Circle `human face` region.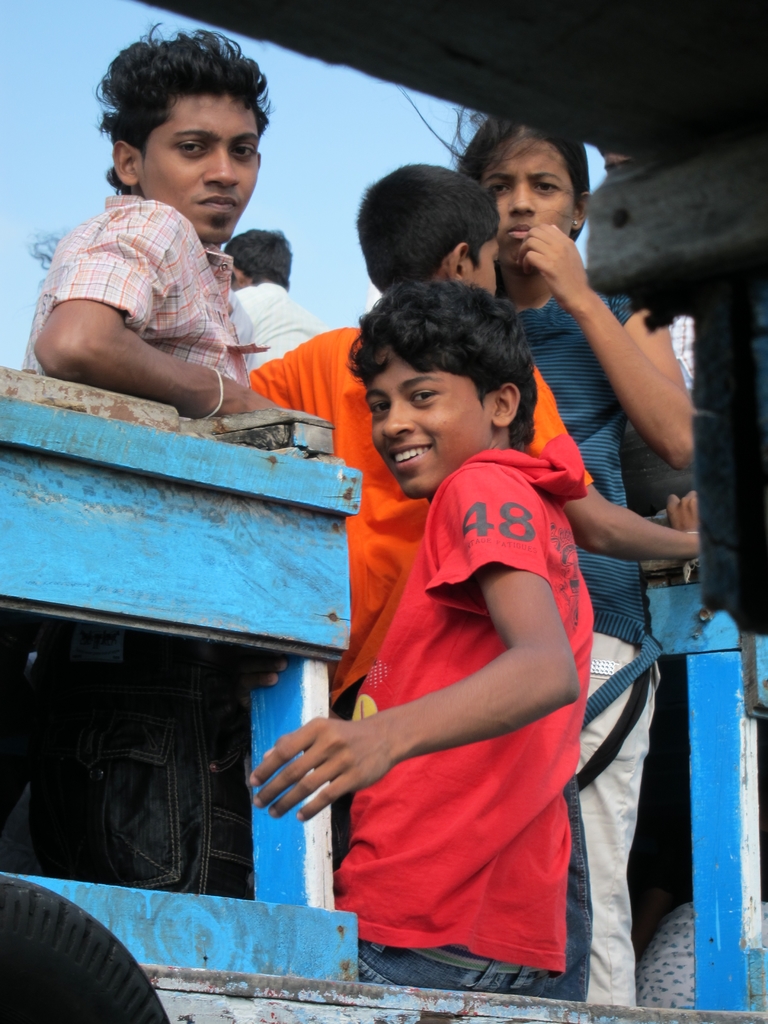
Region: x1=475 y1=138 x2=571 y2=278.
